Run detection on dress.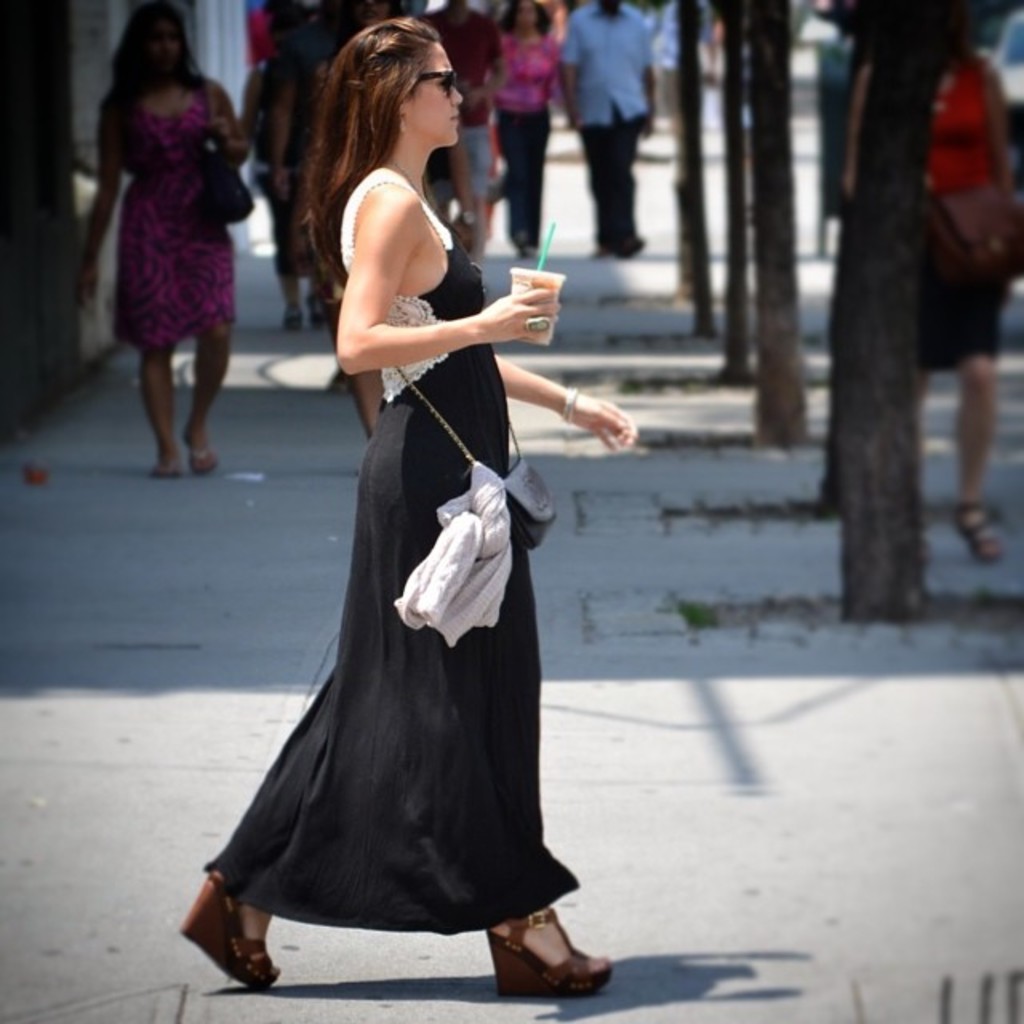
Result: select_region(91, 77, 242, 352).
